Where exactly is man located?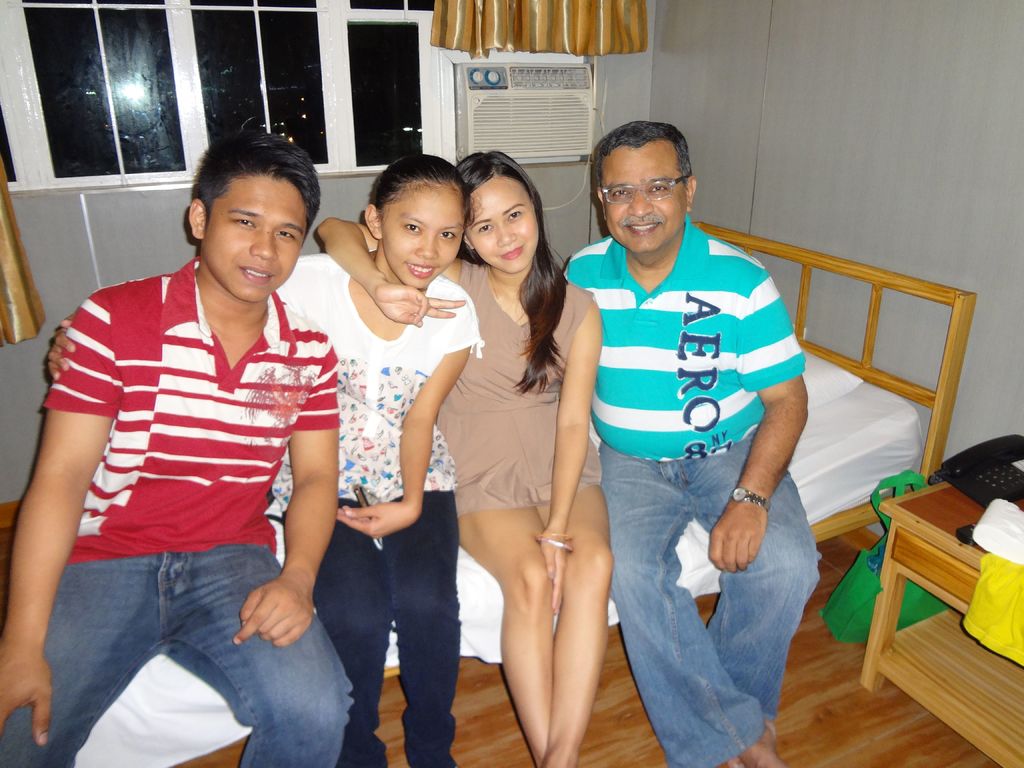
Its bounding box is pyautogui.locateOnScreen(559, 124, 820, 767).
